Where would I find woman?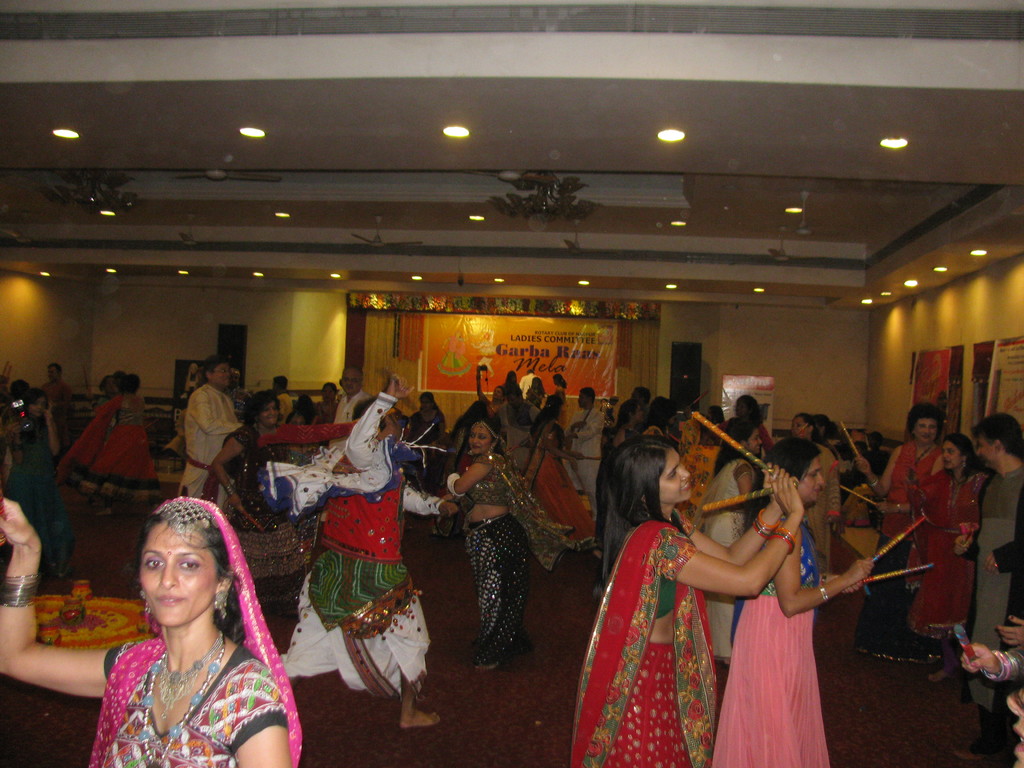
At x1=435, y1=326, x2=475, y2=376.
